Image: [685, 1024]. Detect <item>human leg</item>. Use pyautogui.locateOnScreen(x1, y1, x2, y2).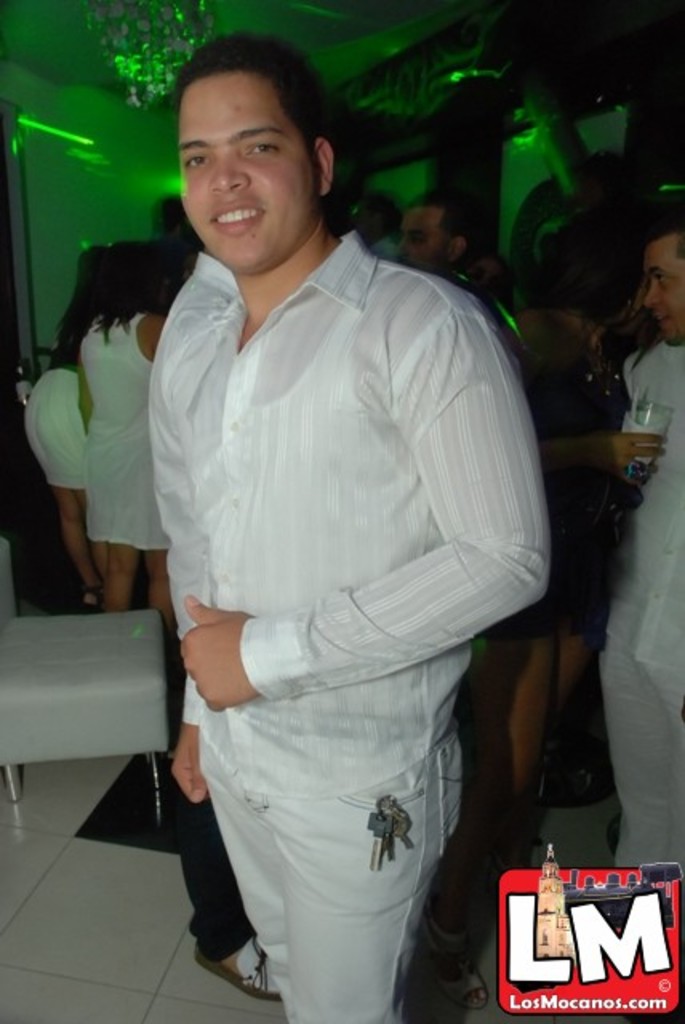
pyautogui.locateOnScreen(594, 627, 683, 862).
